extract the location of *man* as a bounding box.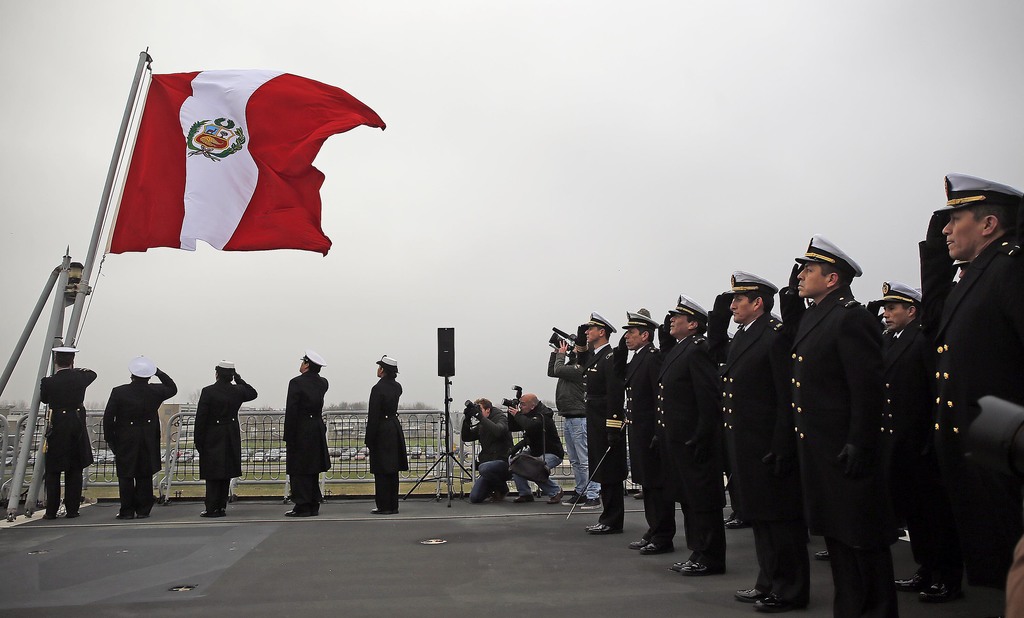
(508,389,563,505).
